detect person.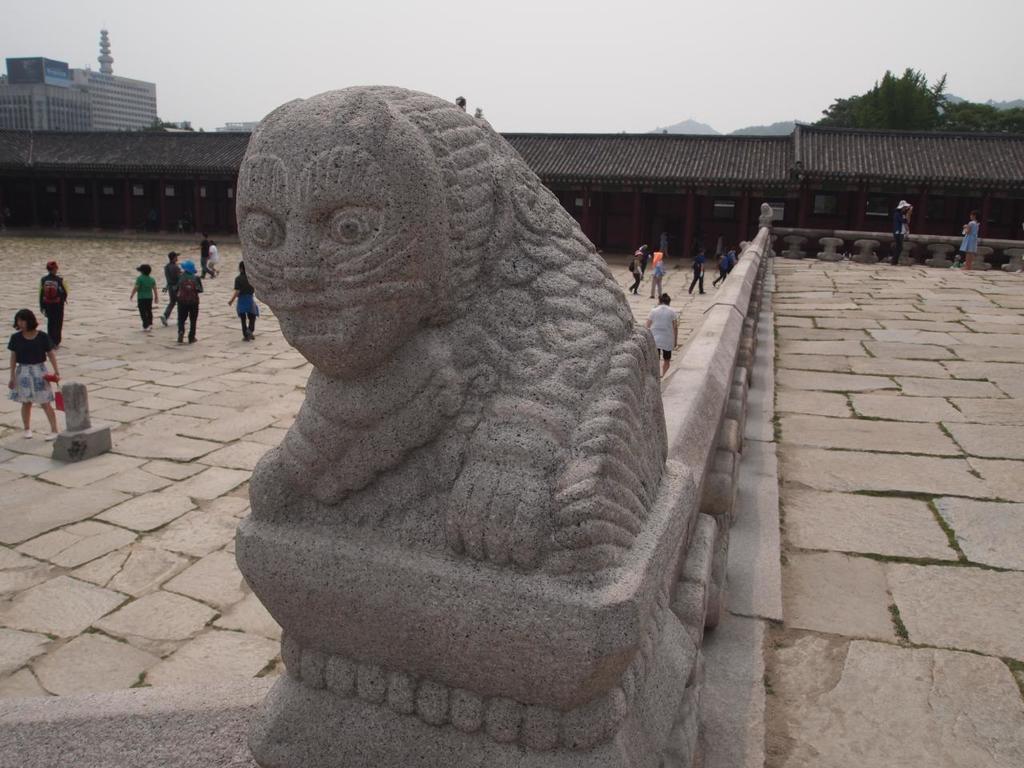
Detected at {"x1": 7, "y1": 306, "x2": 62, "y2": 442}.
